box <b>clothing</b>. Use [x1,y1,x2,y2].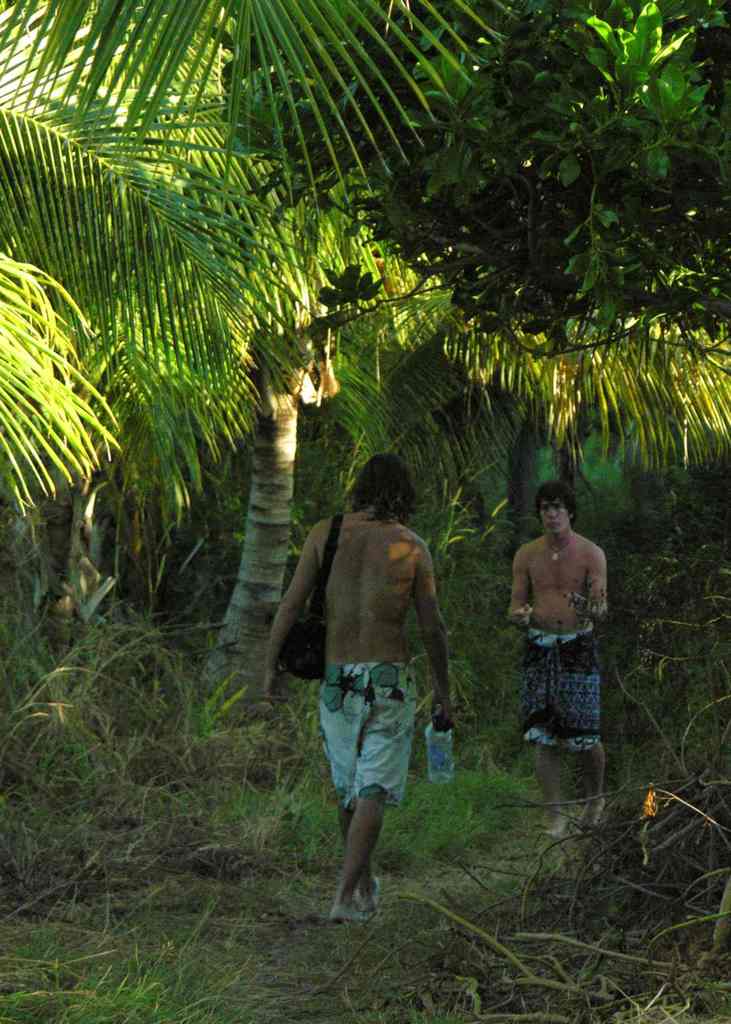
[316,664,419,810].
